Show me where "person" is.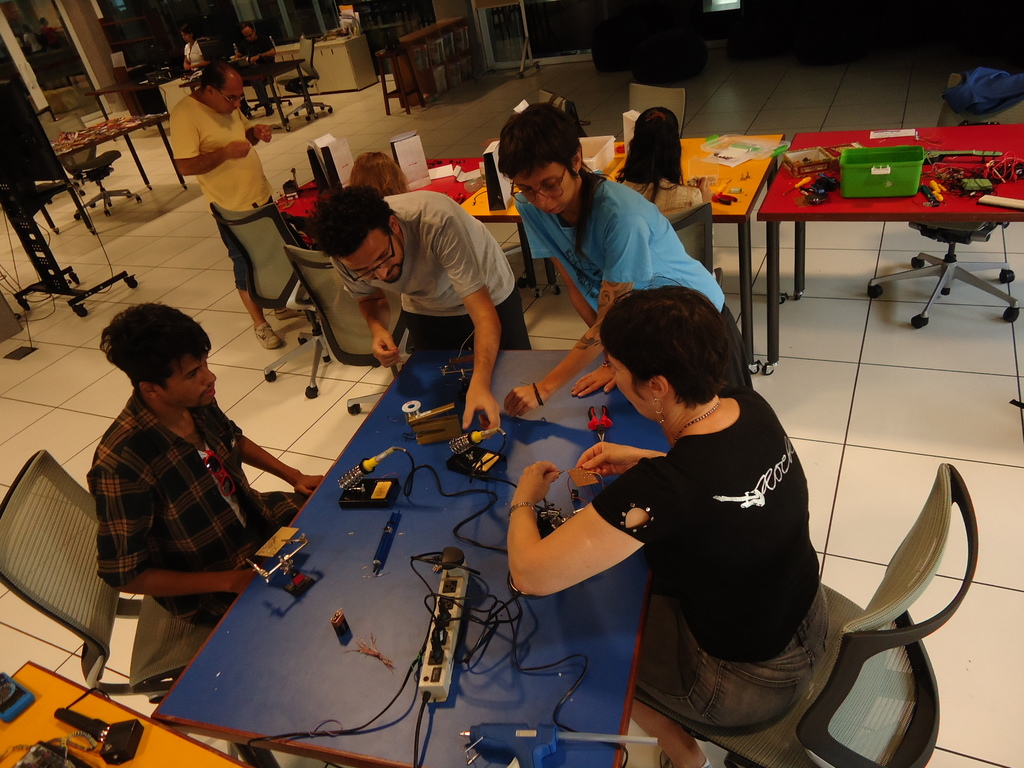
"person" is at <bbox>327, 195, 521, 442</bbox>.
